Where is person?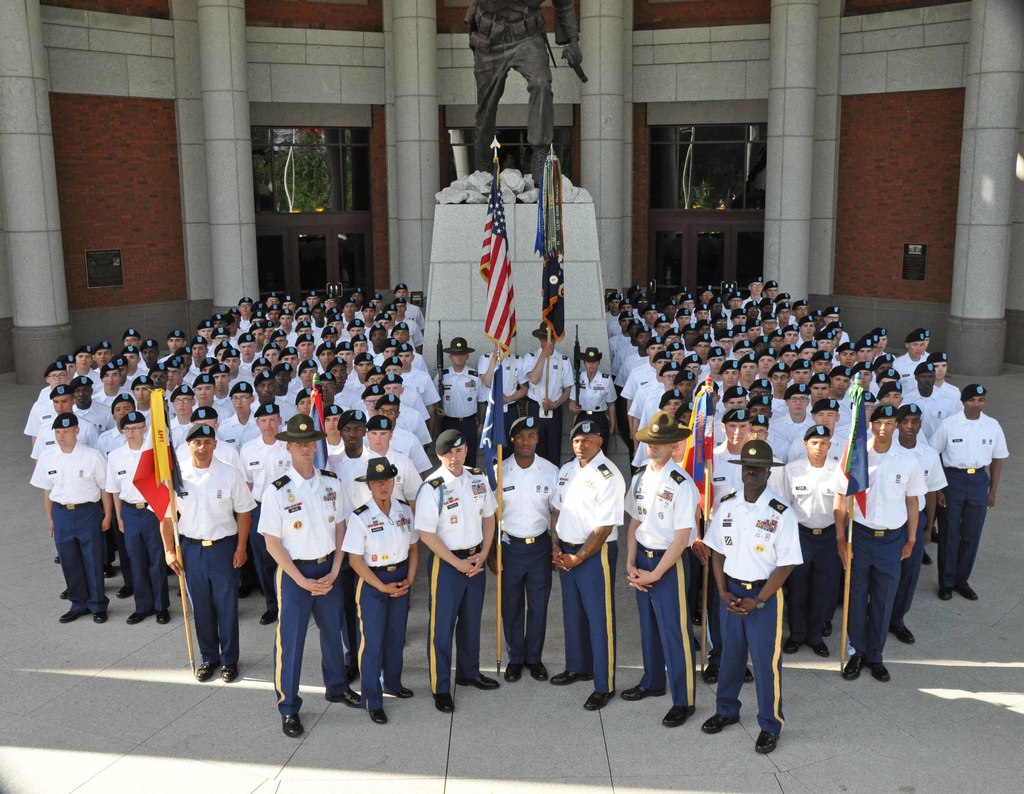
x1=858 y1=332 x2=872 y2=365.
